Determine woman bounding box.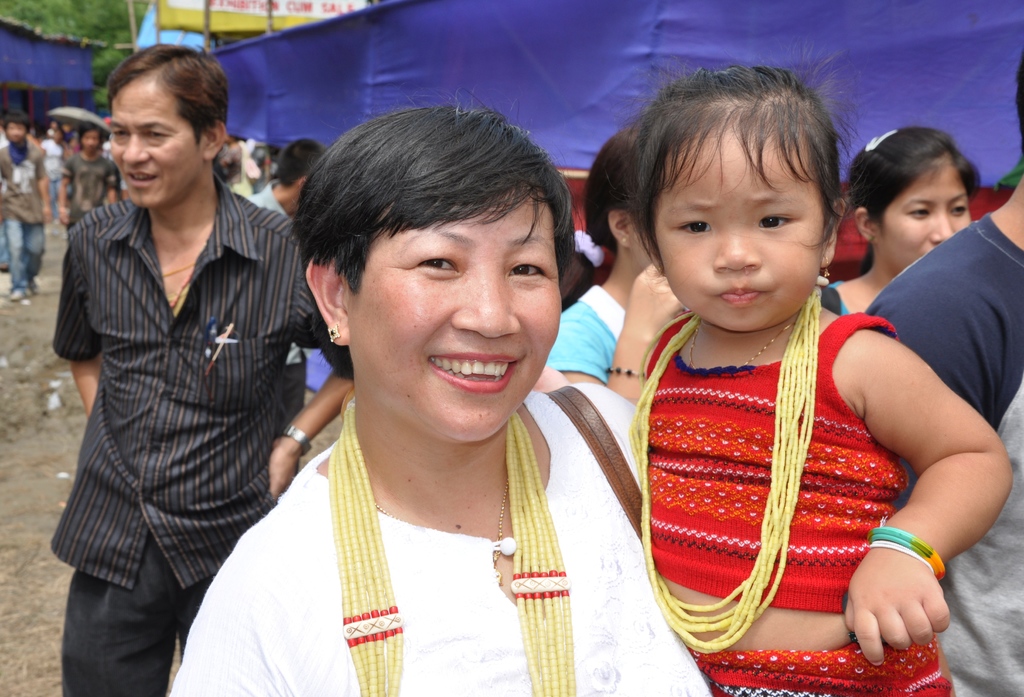
Determined: x1=195, y1=82, x2=661, y2=673.
